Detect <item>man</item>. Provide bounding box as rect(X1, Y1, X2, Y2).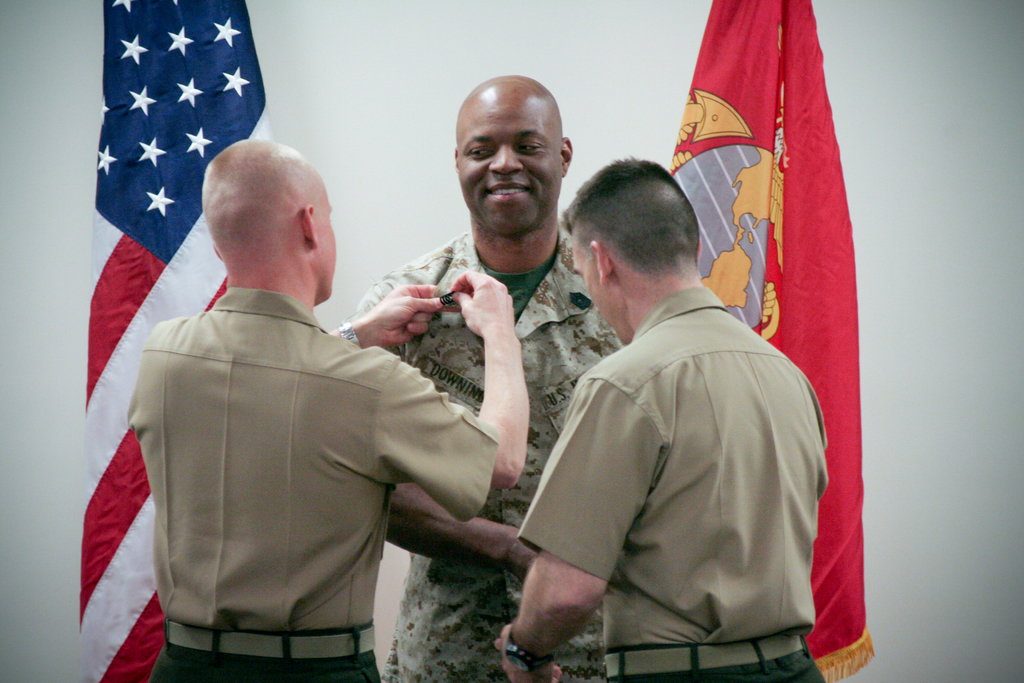
rect(355, 73, 624, 682).
